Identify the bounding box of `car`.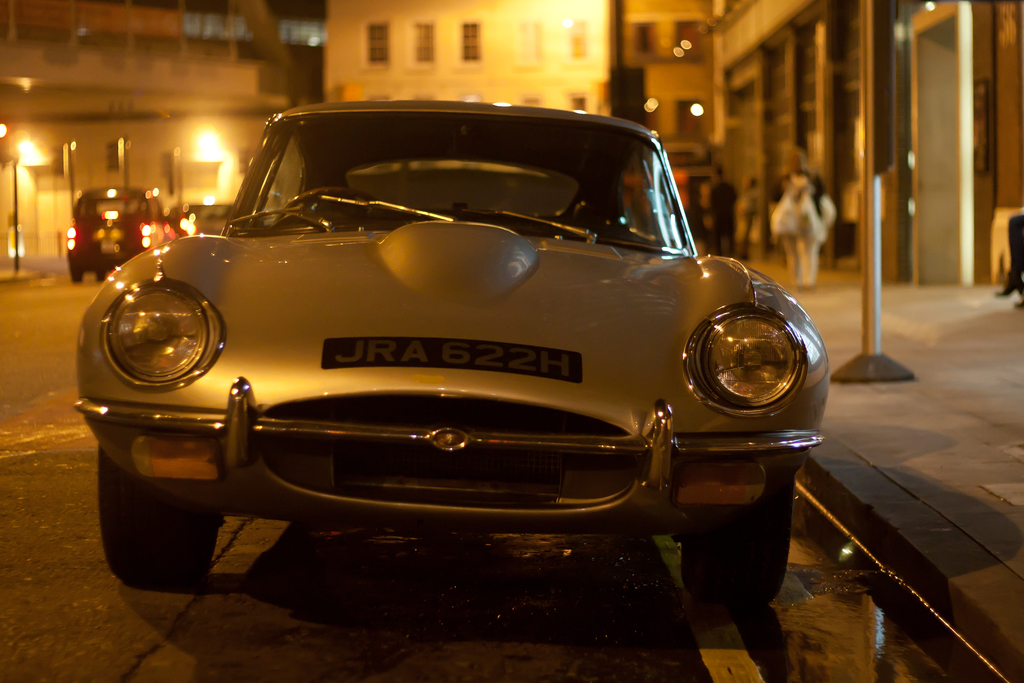
x1=182, y1=205, x2=234, y2=240.
